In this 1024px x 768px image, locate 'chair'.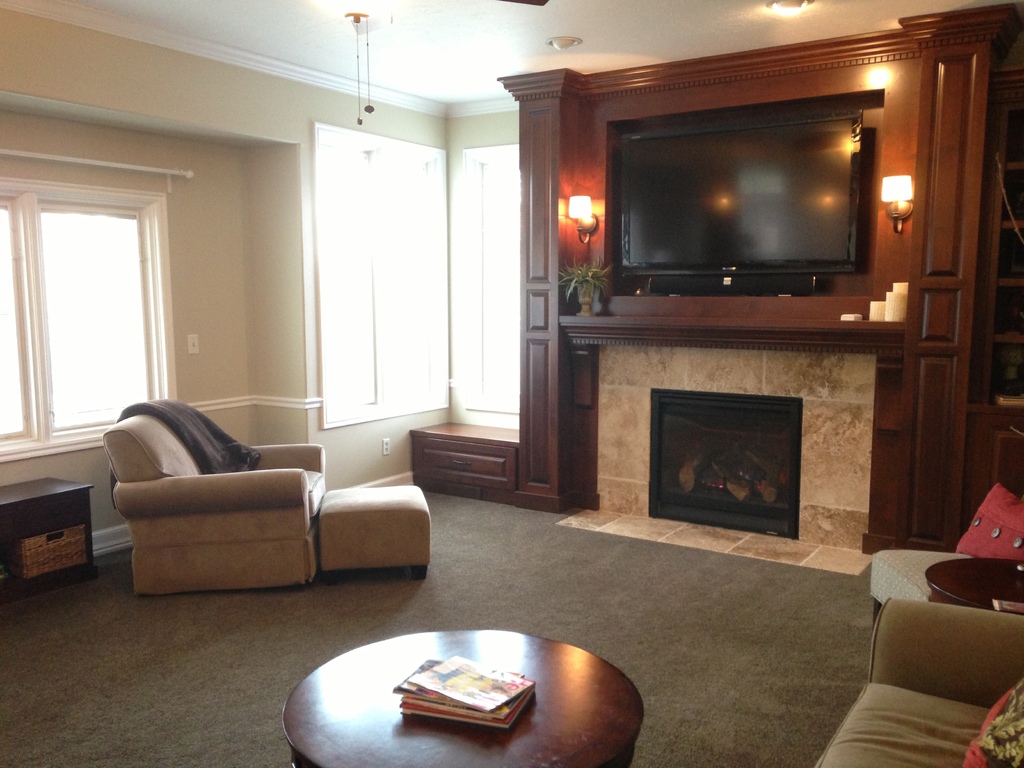
Bounding box: <box>103,399,433,596</box>.
